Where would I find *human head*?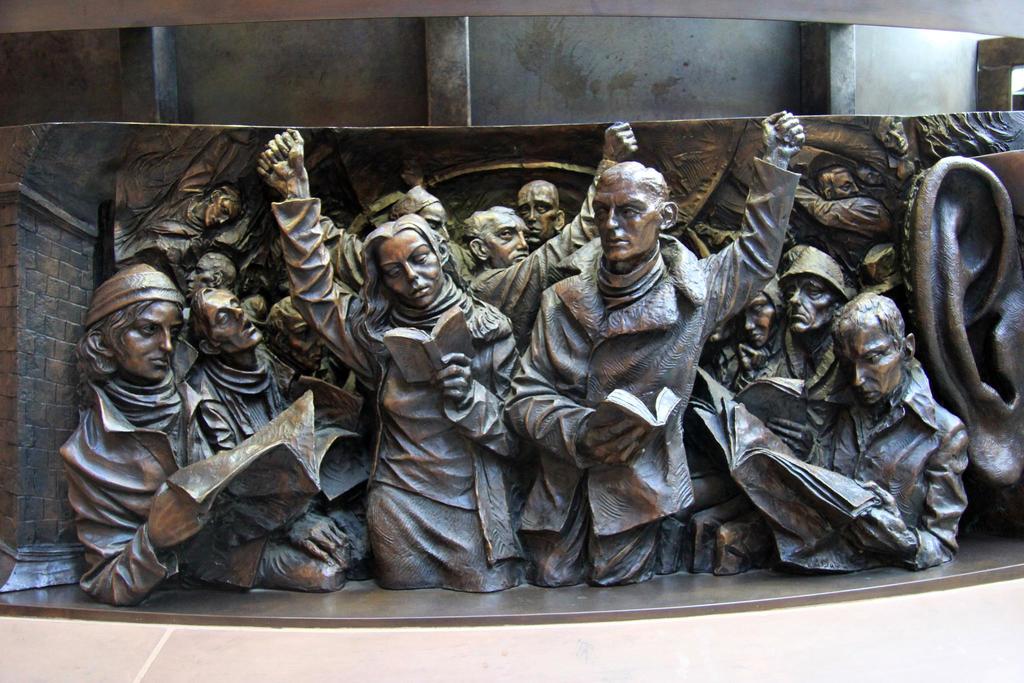
At <region>70, 270, 184, 410</region>.
